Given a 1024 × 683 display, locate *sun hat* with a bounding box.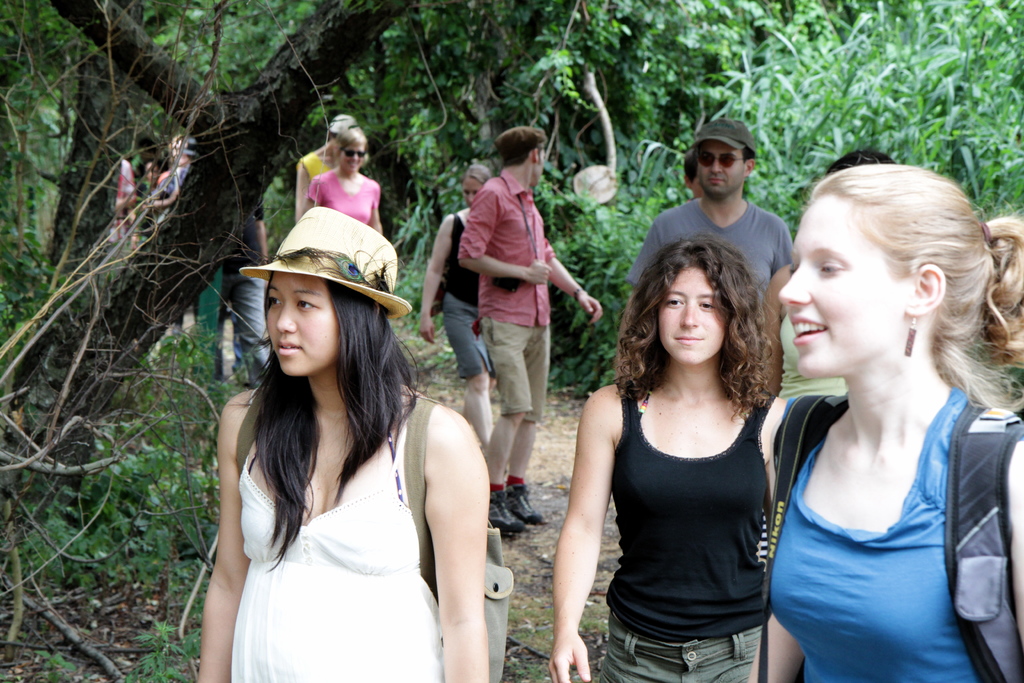
Located: (x1=172, y1=136, x2=199, y2=157).
